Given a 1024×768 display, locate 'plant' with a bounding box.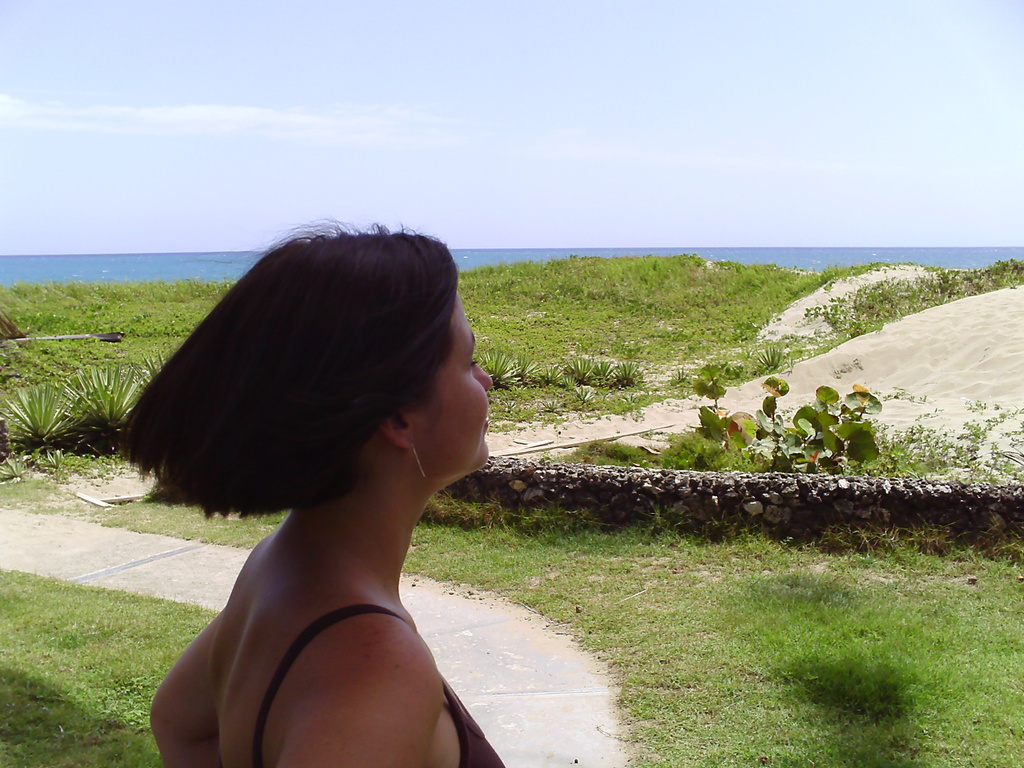
Located: rect(797, 246, 1023, 357).
